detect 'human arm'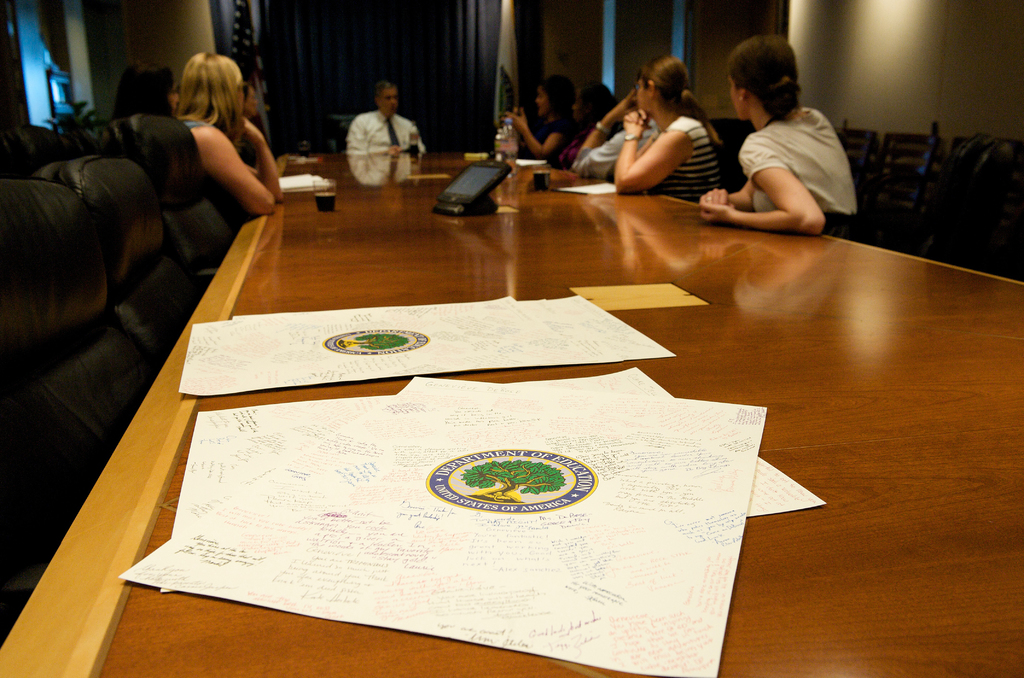
696,181,754,211
